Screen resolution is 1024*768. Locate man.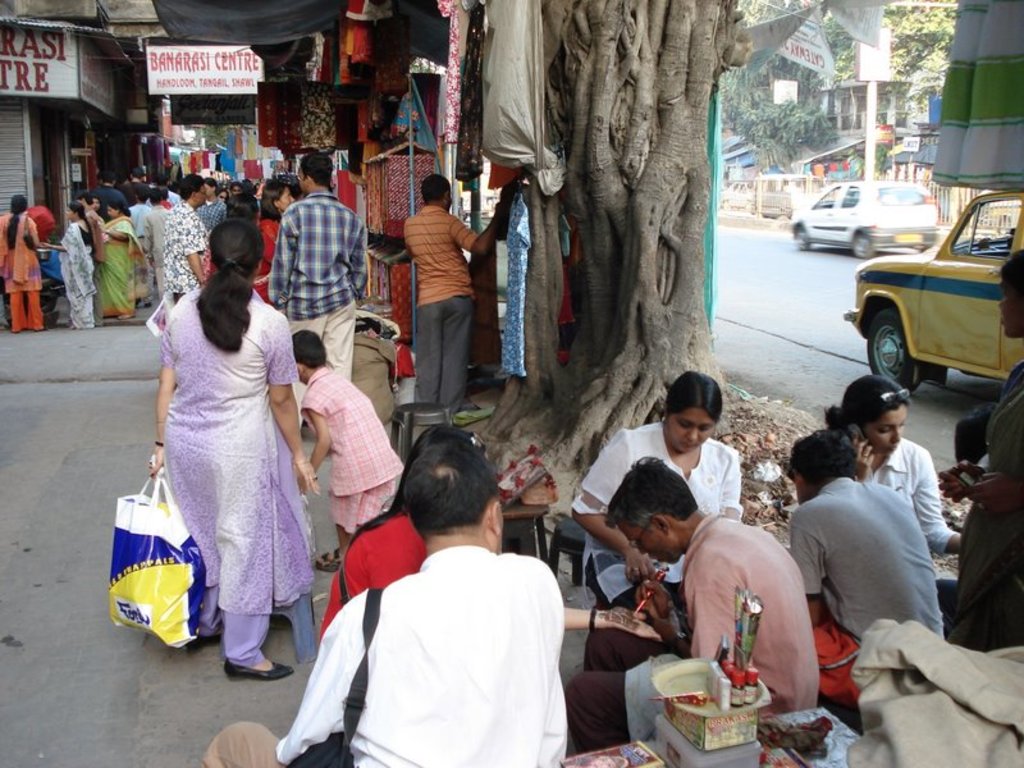
(left=406, top=175, right=499, bottom=398).
